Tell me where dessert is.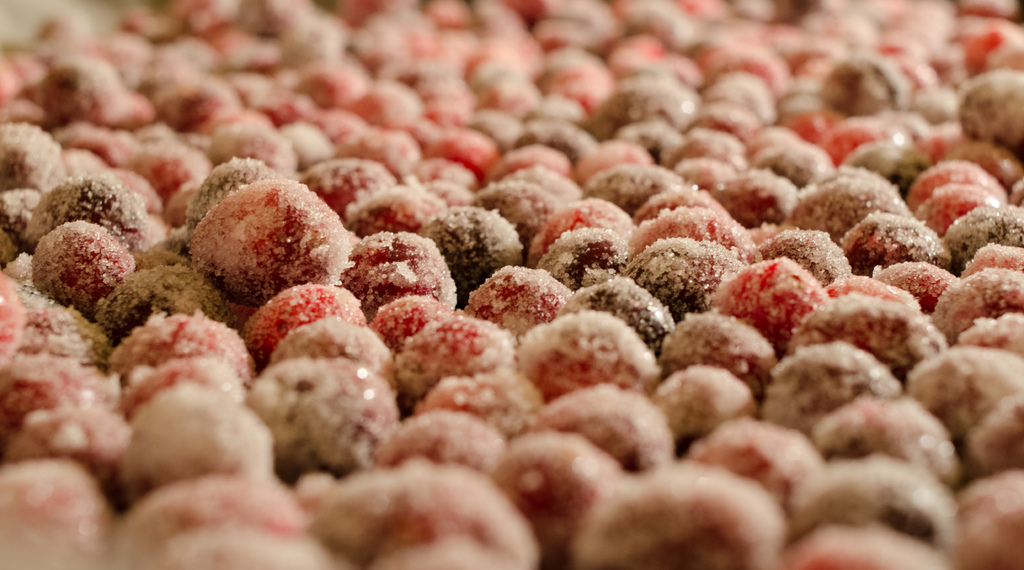
dessert is at box=[945, 208, 1023, 263].
